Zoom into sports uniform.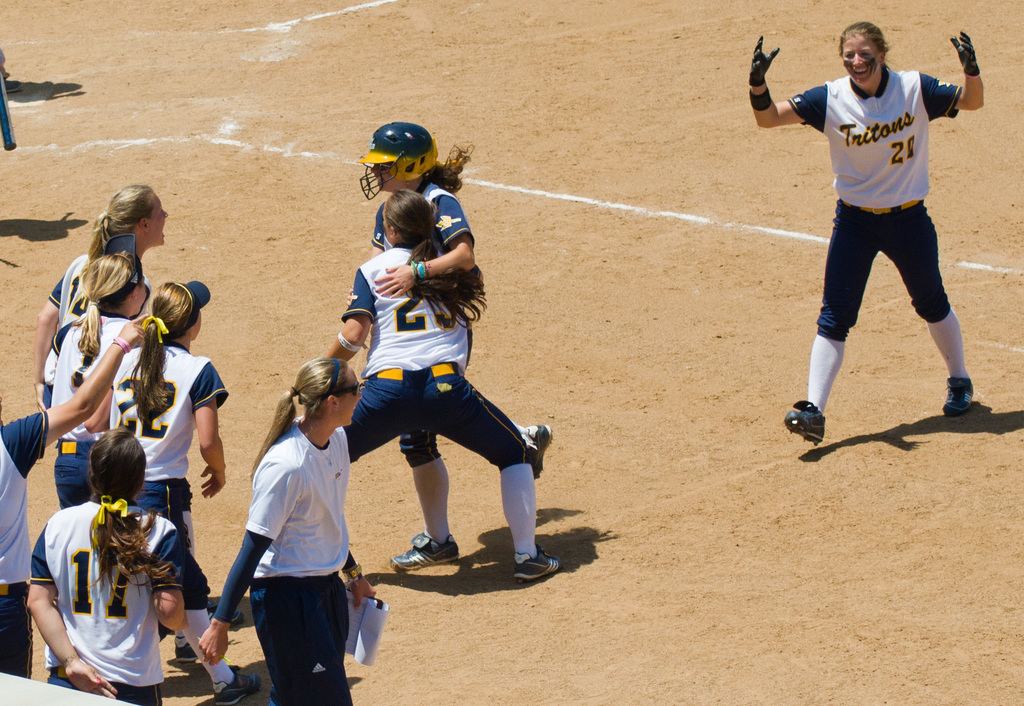
Zoom target: {"left": 47, "top": 316, "right": 143, "bottom": 510}.
